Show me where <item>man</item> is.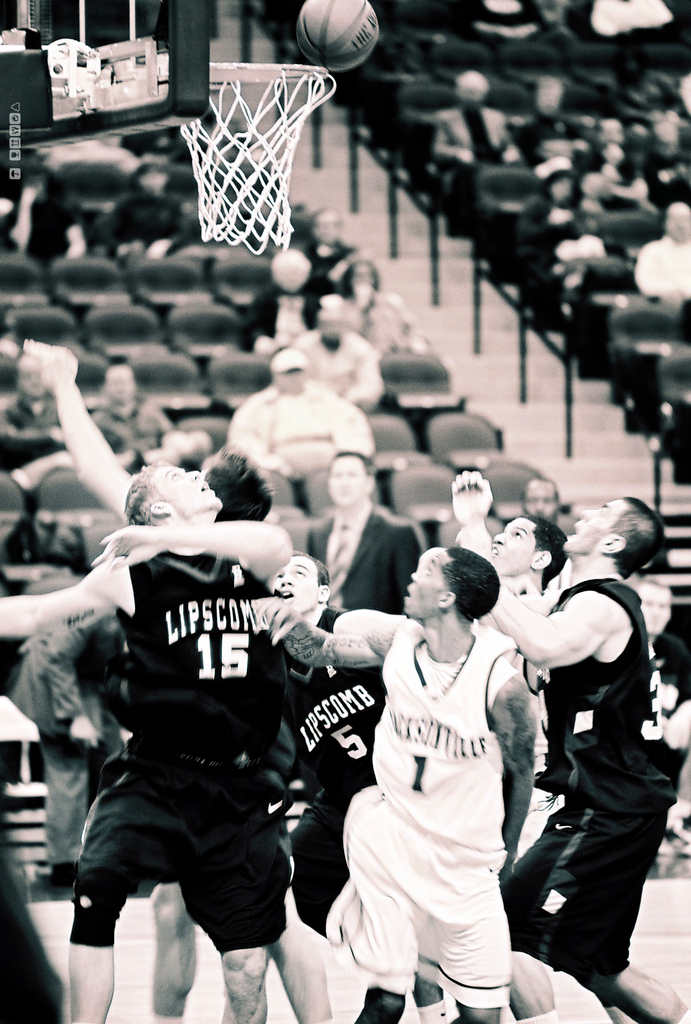
<item>man</item> is at bbox=(0, 460, 290, 1023).
